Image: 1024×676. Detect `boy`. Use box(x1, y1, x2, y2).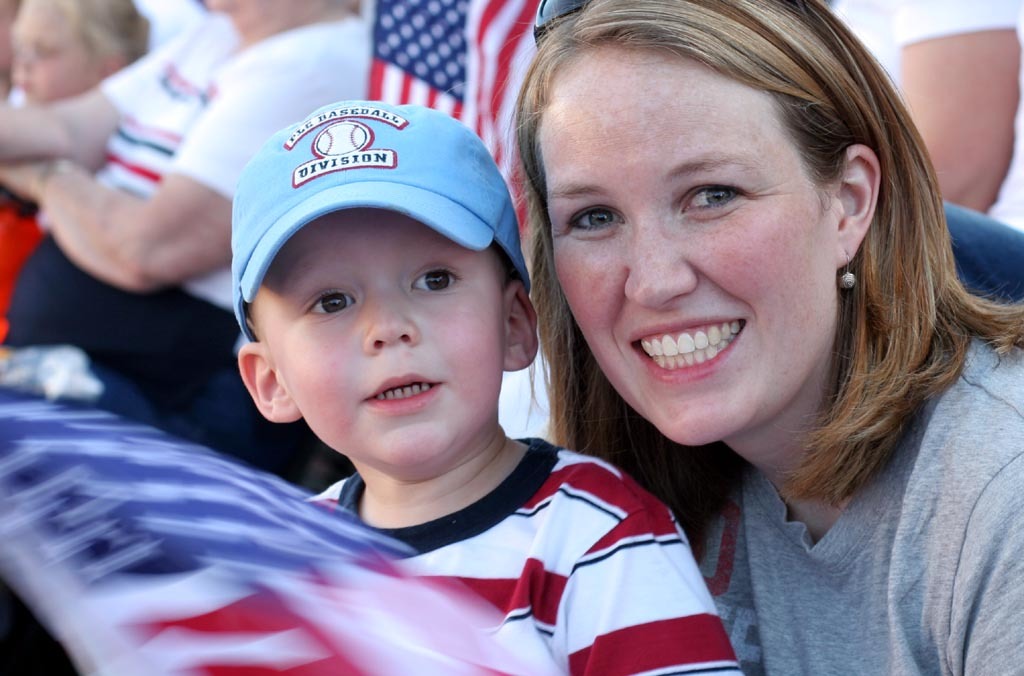
box(88, 88, 647, 661).
